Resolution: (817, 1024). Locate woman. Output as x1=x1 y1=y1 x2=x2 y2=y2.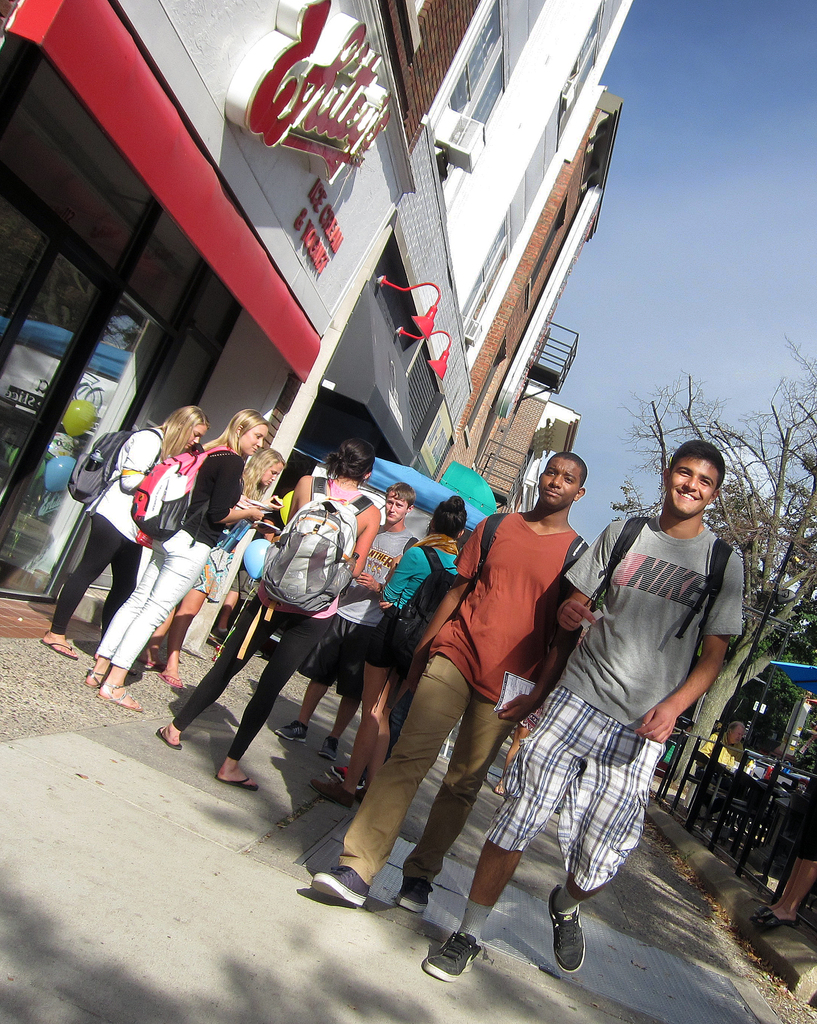
x1=40 y1=407 x2=207 y2=668.
